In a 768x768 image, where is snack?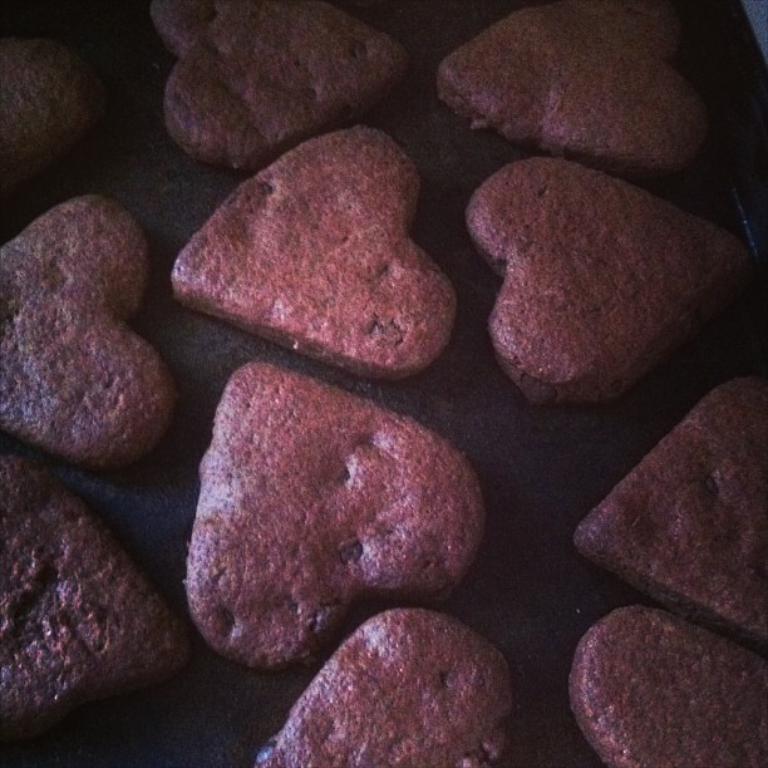
<region>259, 606, 517, 767</region>.
